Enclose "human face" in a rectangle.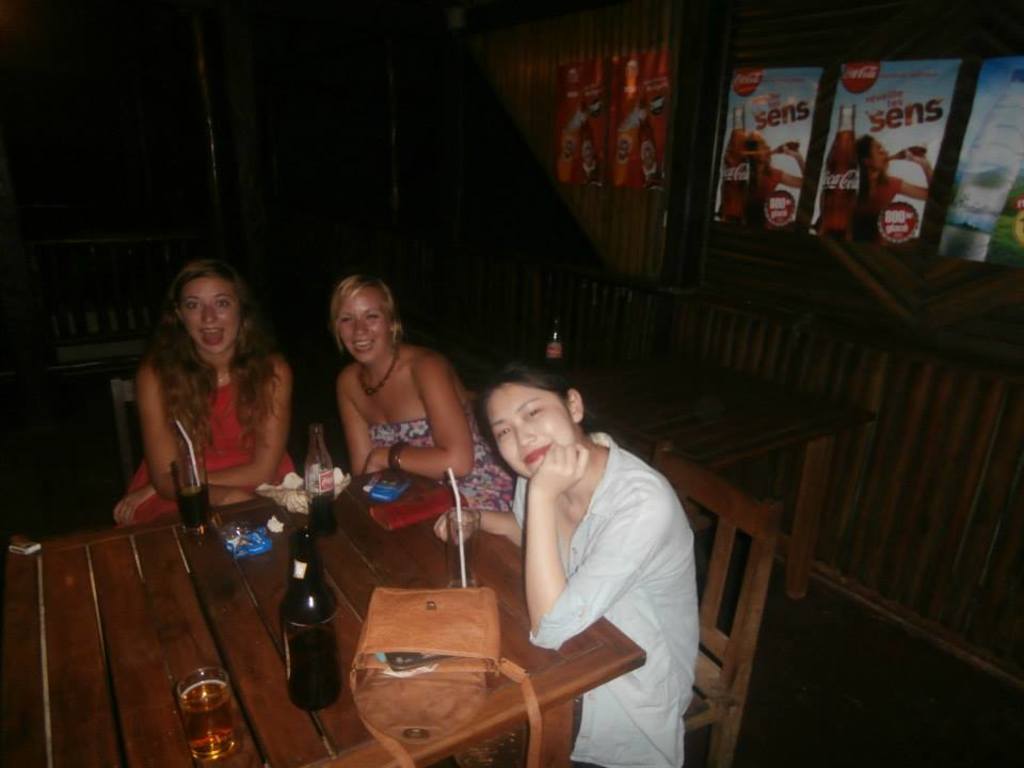
(870,137,885,167).
